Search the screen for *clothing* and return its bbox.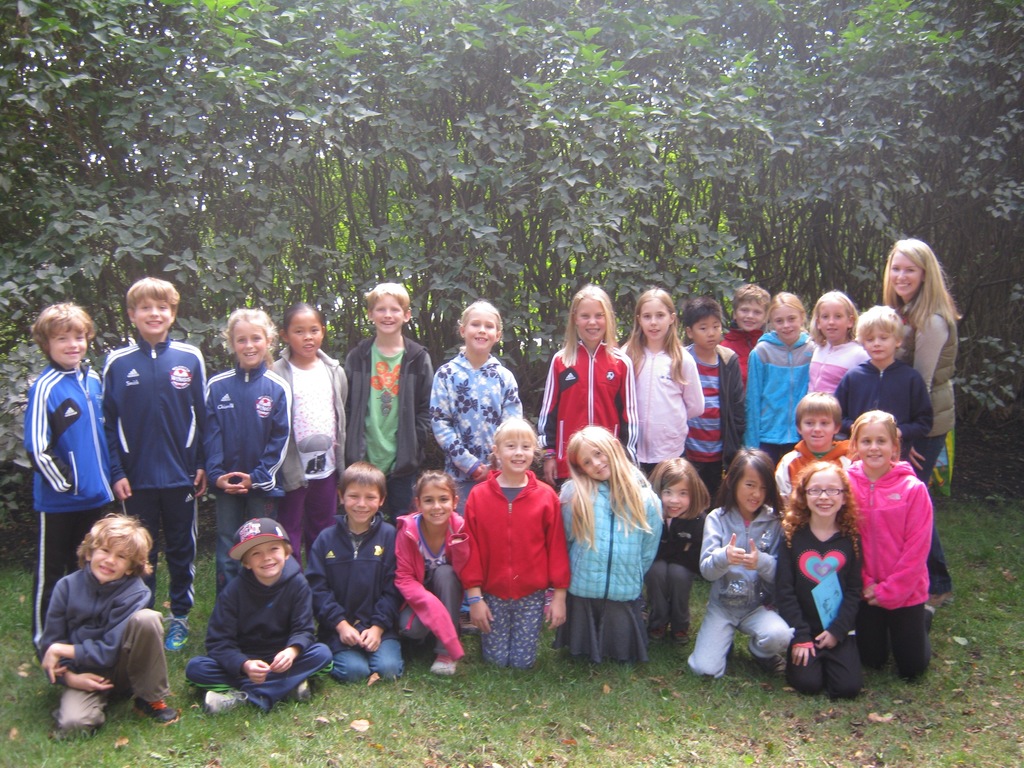
Found: select_region(715, 328, 768, 378).
